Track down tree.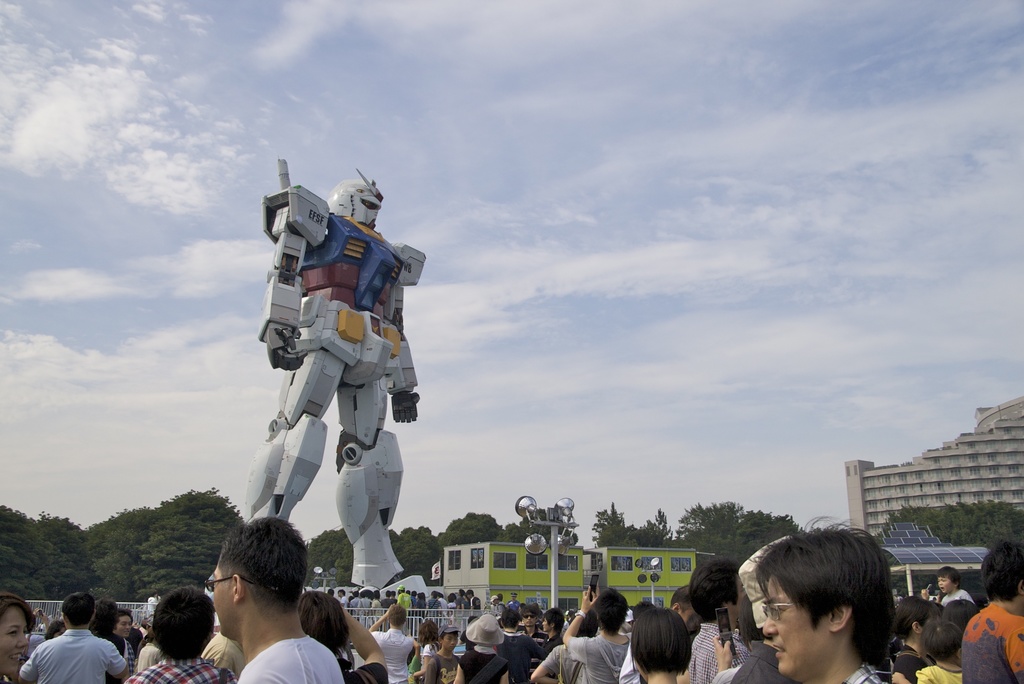
Tracked to 871, 493, 1023, 604.
